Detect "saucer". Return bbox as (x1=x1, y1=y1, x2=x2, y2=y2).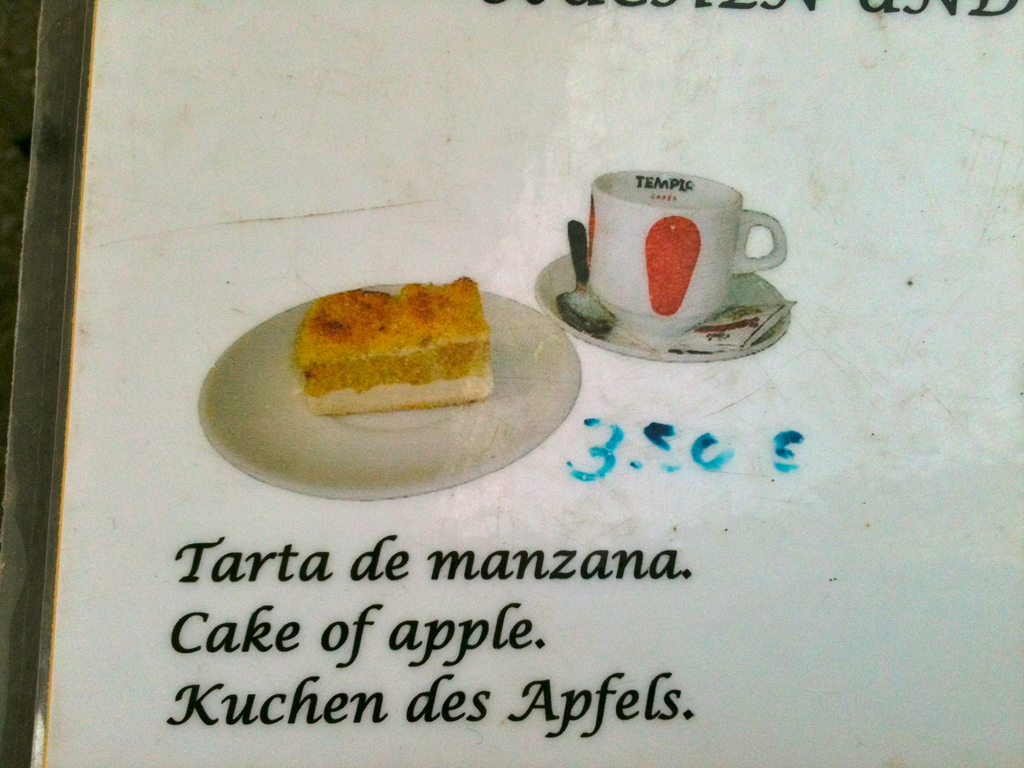
(x1=535, y1=249, x2=794, y2=364).
